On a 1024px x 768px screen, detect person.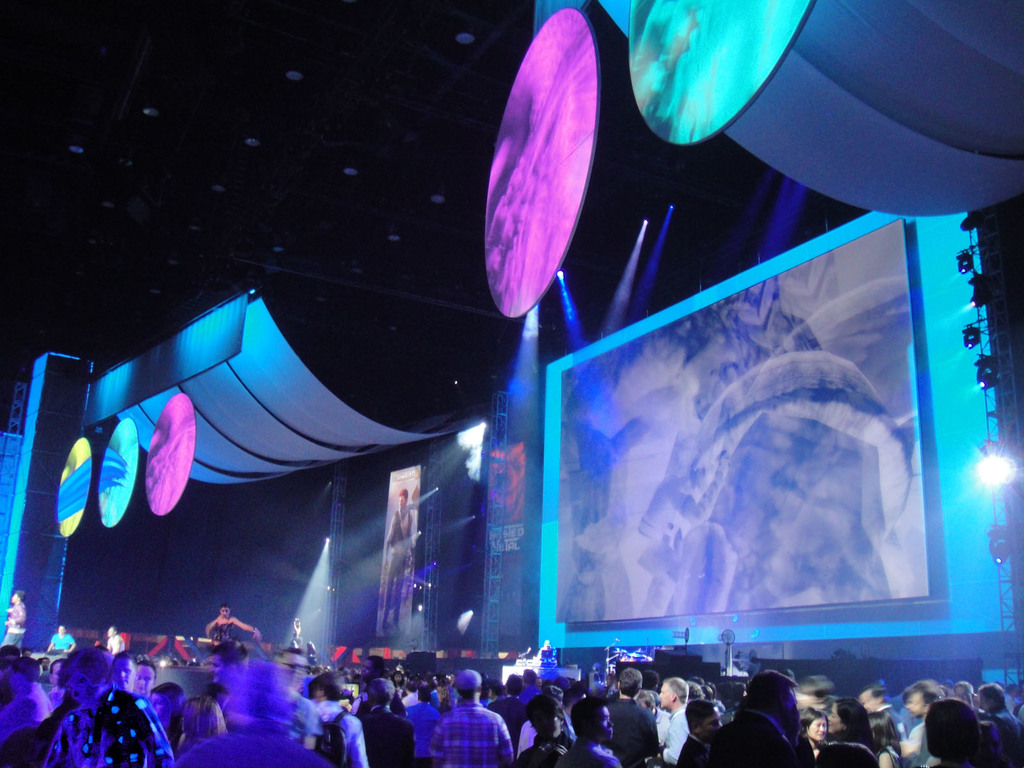
select_region(604, 669, 653, 755).
